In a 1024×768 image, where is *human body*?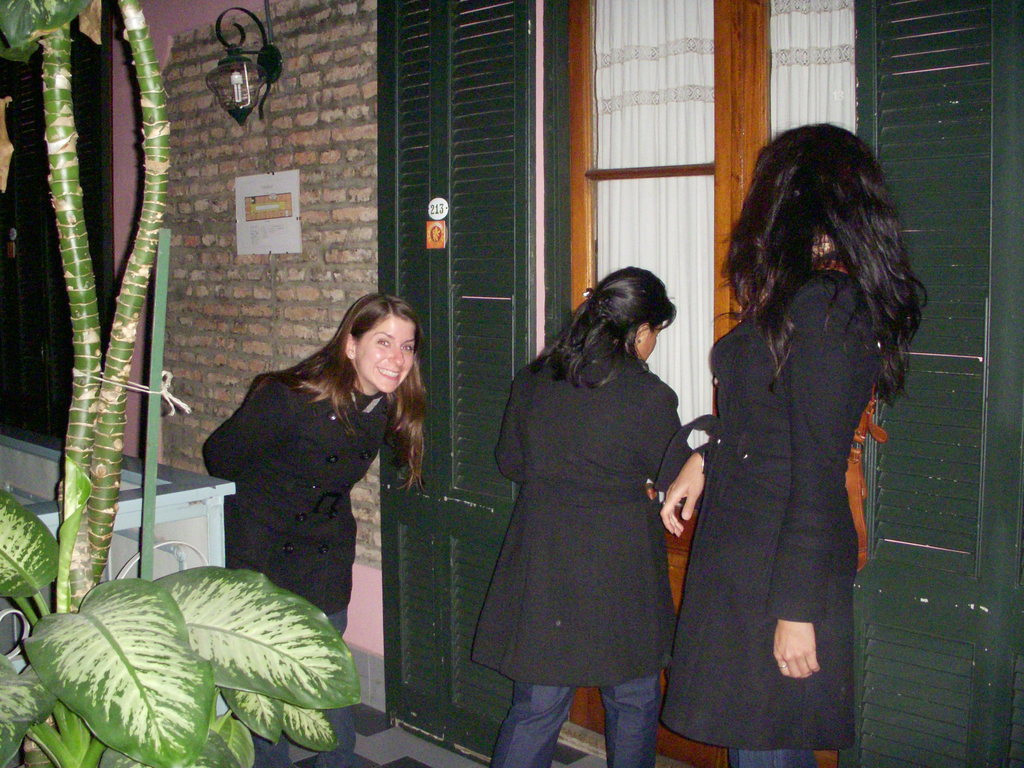
region(680, 110, 922, 752).
